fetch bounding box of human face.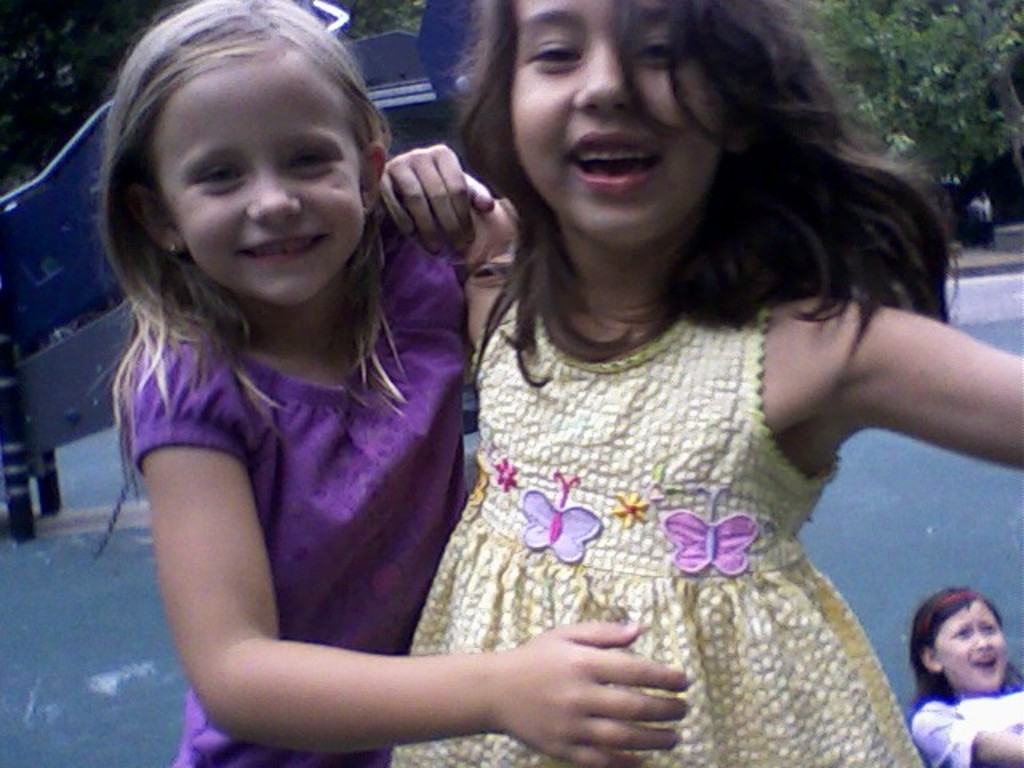
Bbox: {"x1": 150, "y1": 67, "x2": 366, "y2": 306}.
